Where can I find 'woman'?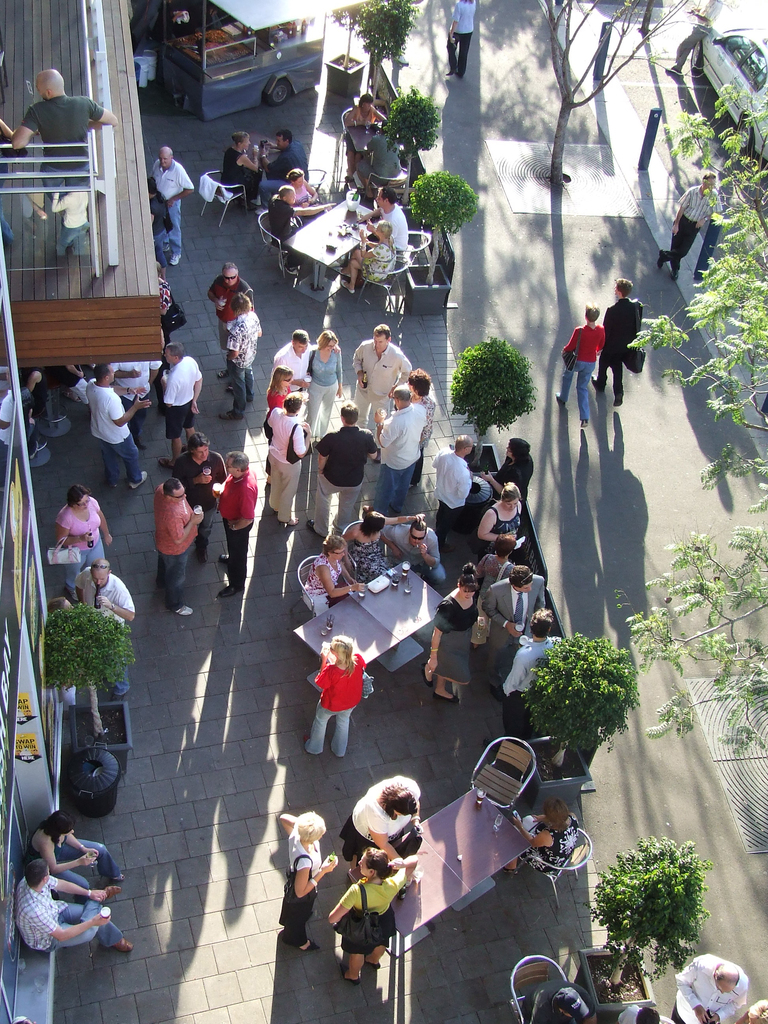
You can find it at {"left": 426, "top": 554, "right": 486, "bottom": 703}.
